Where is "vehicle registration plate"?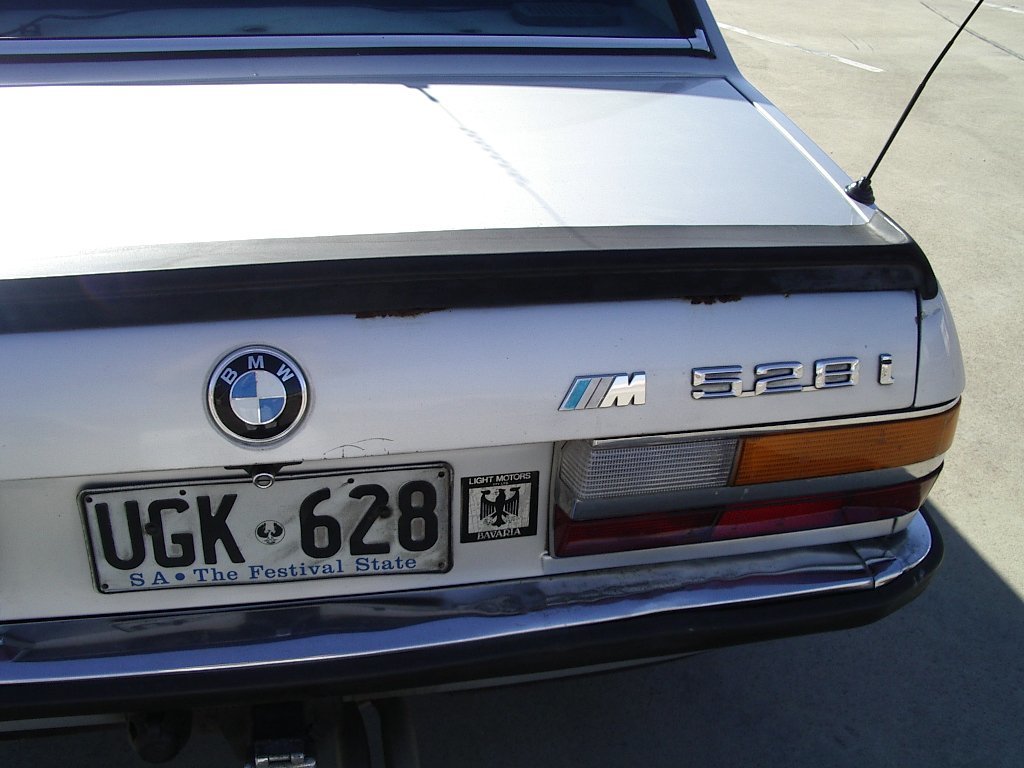
<box>90,481,470,607</box>.
